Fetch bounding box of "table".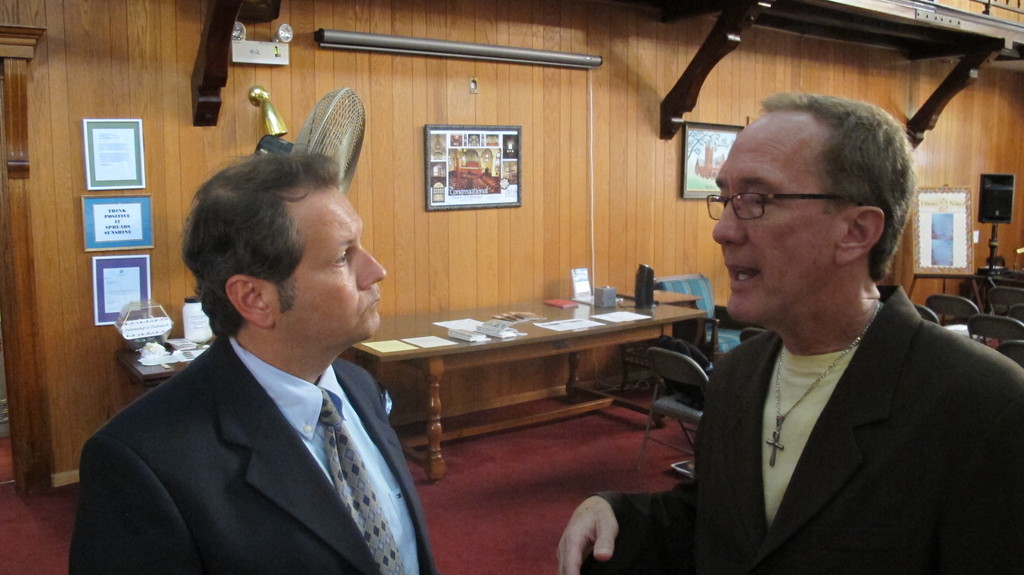
Bbox: region(374, 285, 694, 483).
